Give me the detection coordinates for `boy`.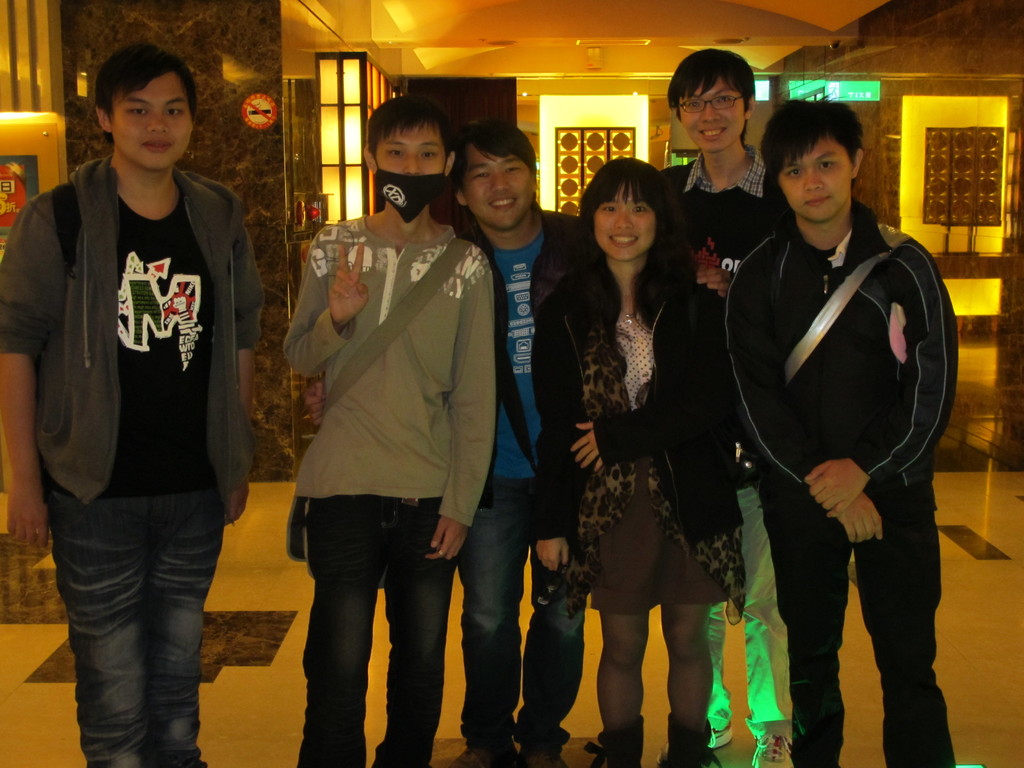
bbox=[0, 40, 265, 767].
